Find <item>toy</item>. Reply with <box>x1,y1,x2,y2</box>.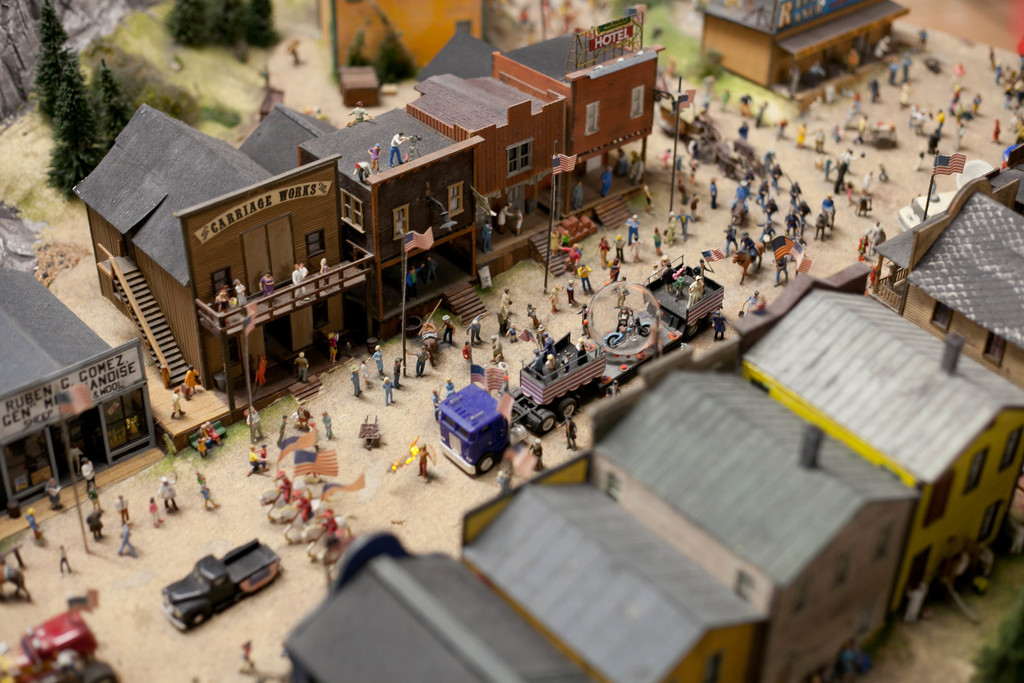
<box>321,258,333,279</box>.
